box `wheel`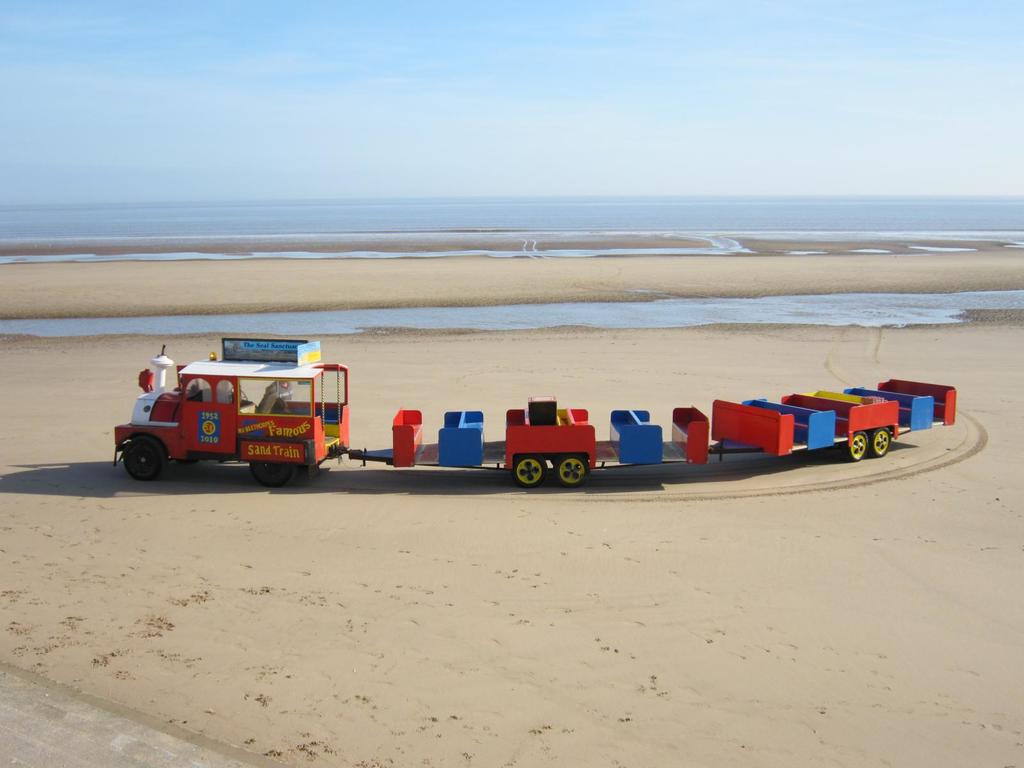
(845,428,867,461)
